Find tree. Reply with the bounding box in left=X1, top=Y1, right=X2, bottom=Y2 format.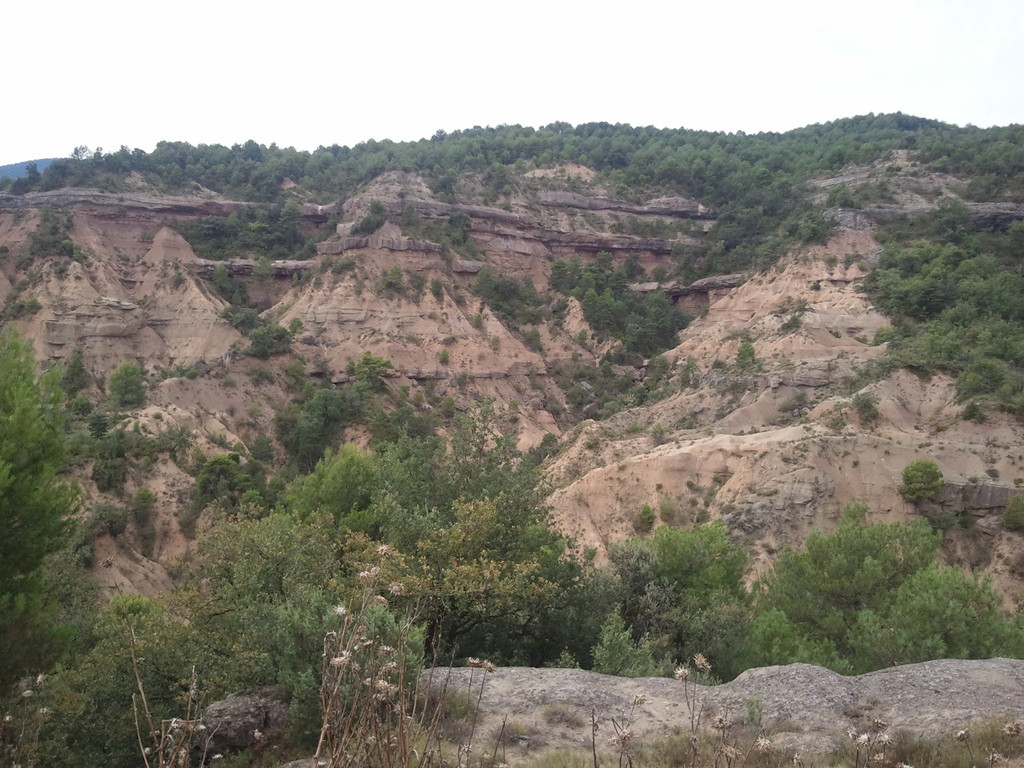
left=742, top=491, right=1023, bottom=680.
